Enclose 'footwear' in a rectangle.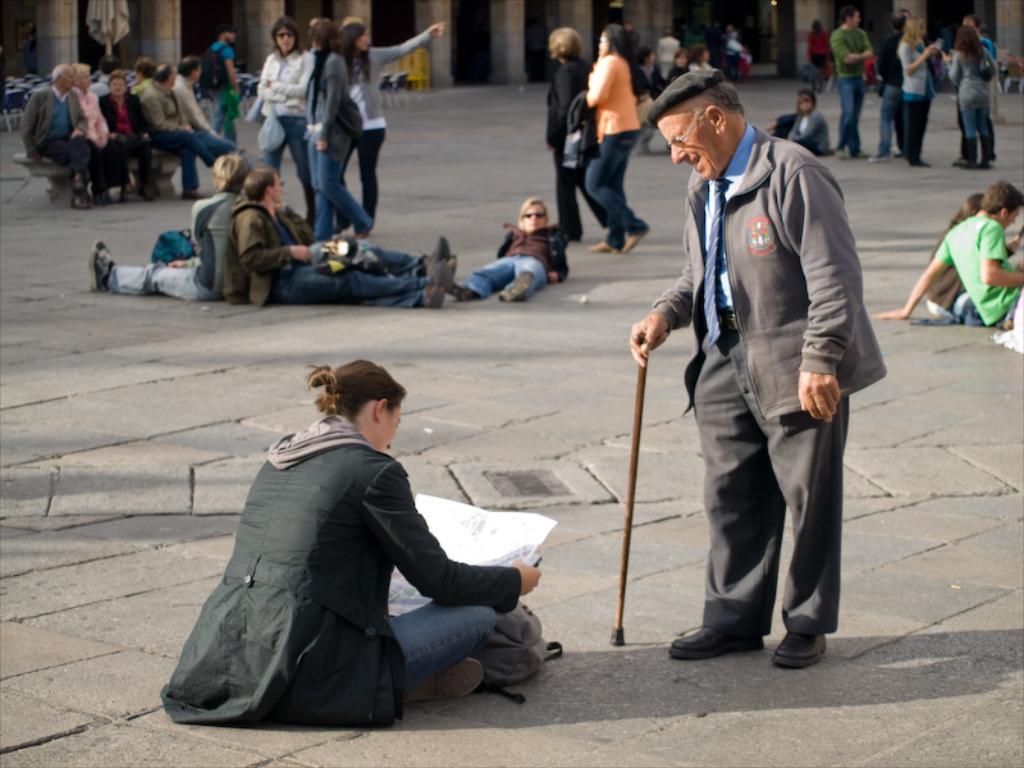
97/188/105/205.
